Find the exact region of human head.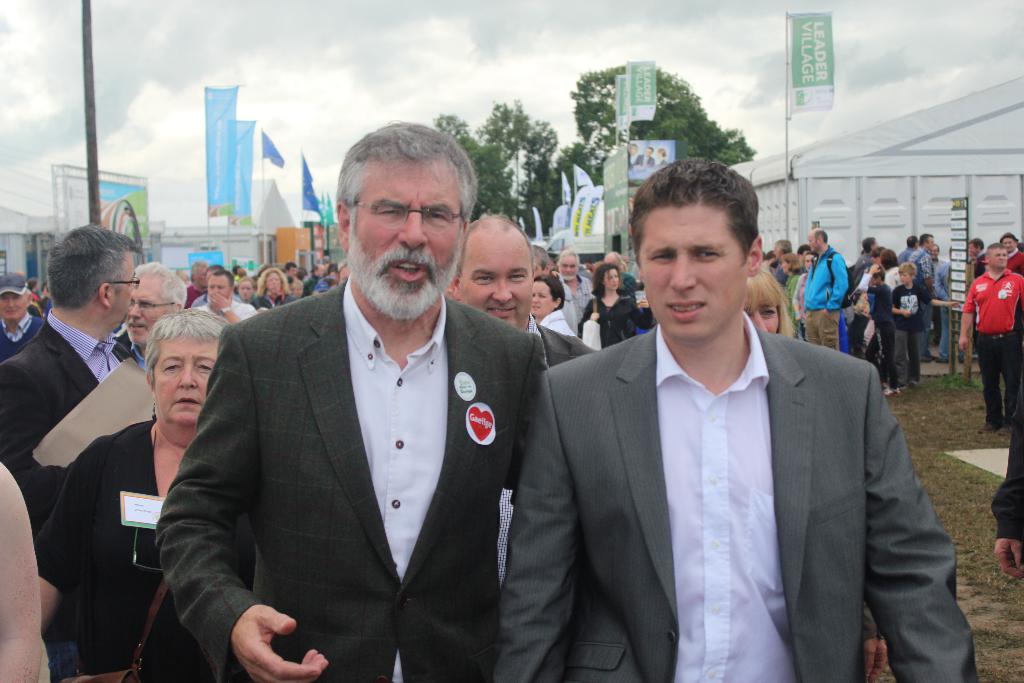
Exact region: [772, 236, 794, 260].
